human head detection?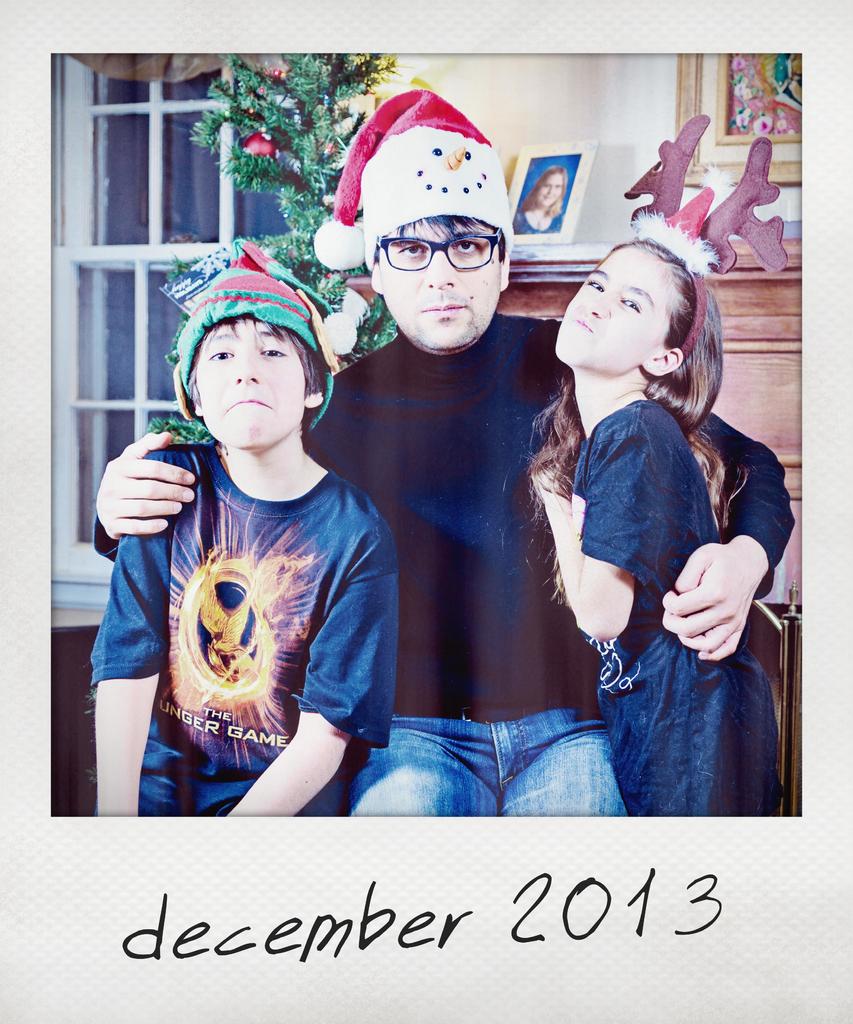
locate(371, 138, 514, 349)
